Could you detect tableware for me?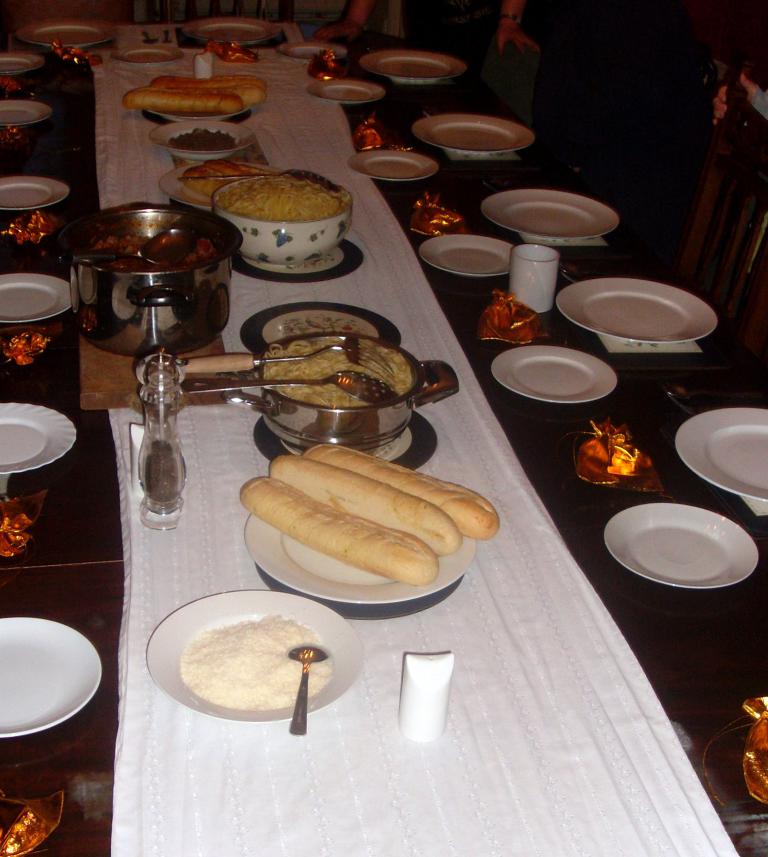
Detection result: <bbox>281, 43, 351, 67</bbox>.
